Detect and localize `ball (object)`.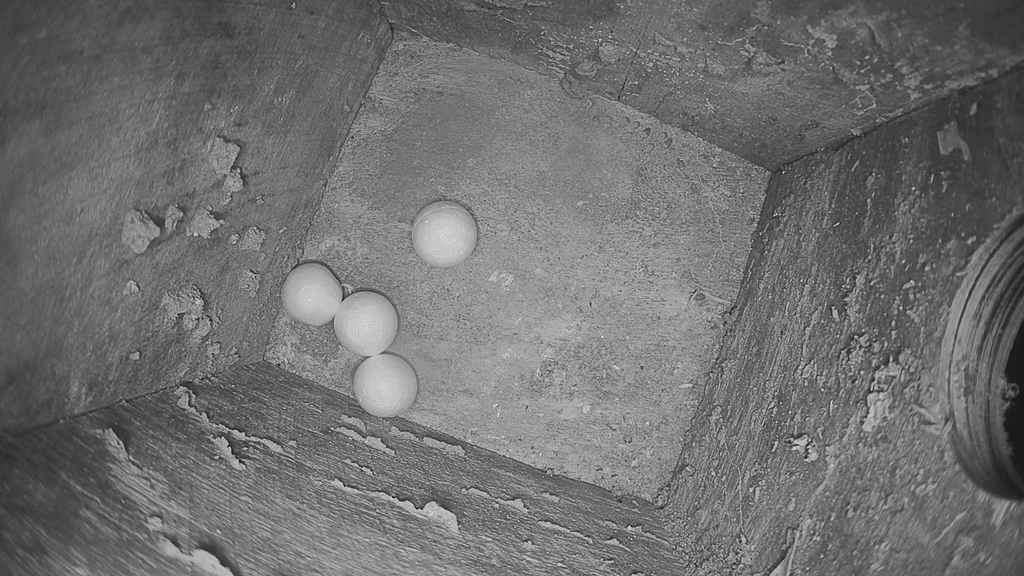
Localized at 335:285:397:357.
